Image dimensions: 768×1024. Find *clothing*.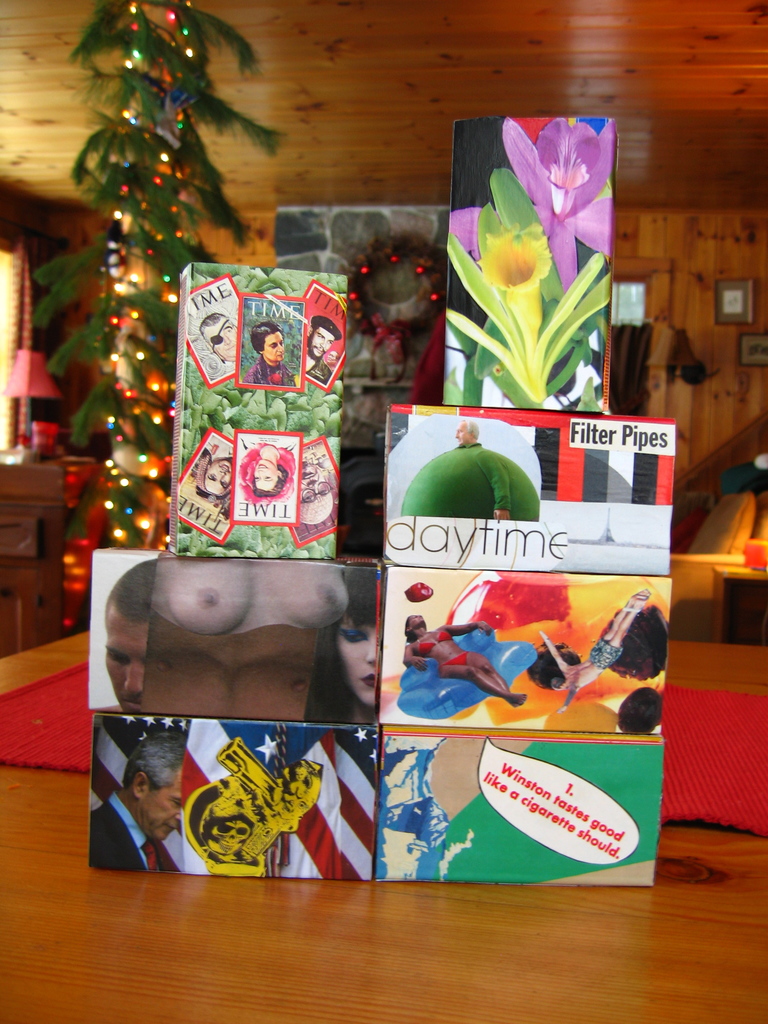
l=85, t=785, r=162, b=872.
